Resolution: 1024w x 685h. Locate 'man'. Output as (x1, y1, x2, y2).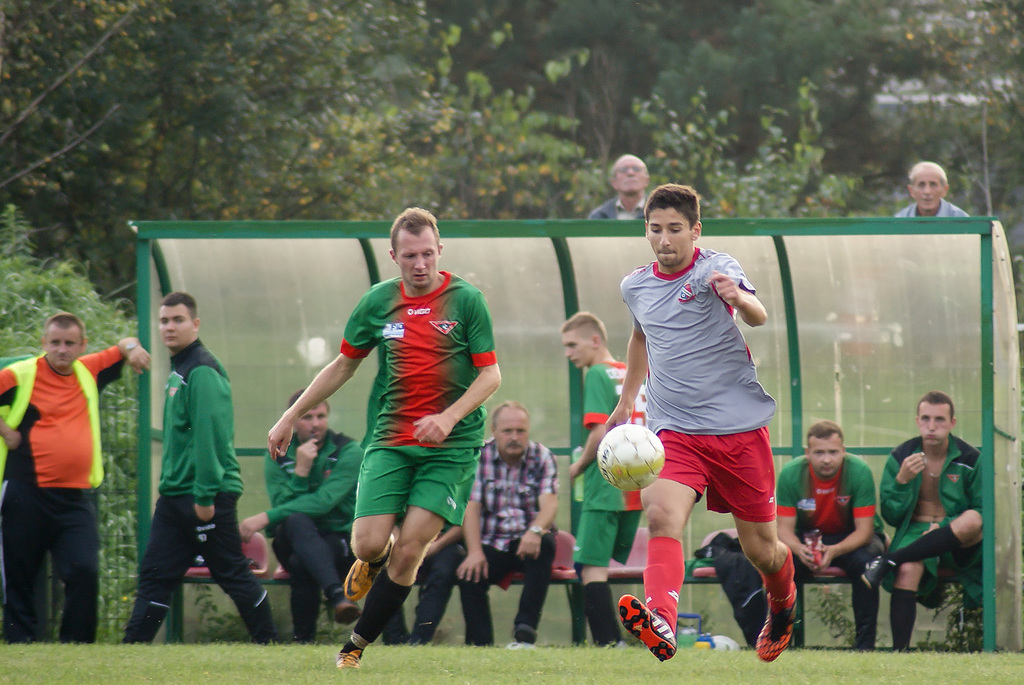
(238, 388, 364, 653).
